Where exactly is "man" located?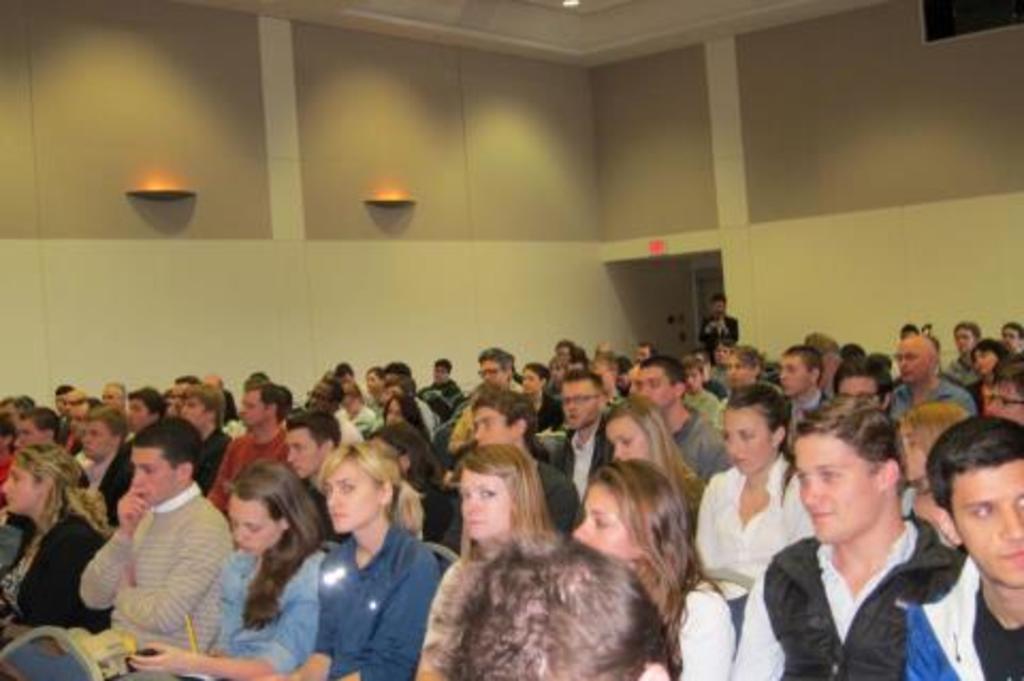
Its bounding box is detection(905, 410, 1022, 679).
